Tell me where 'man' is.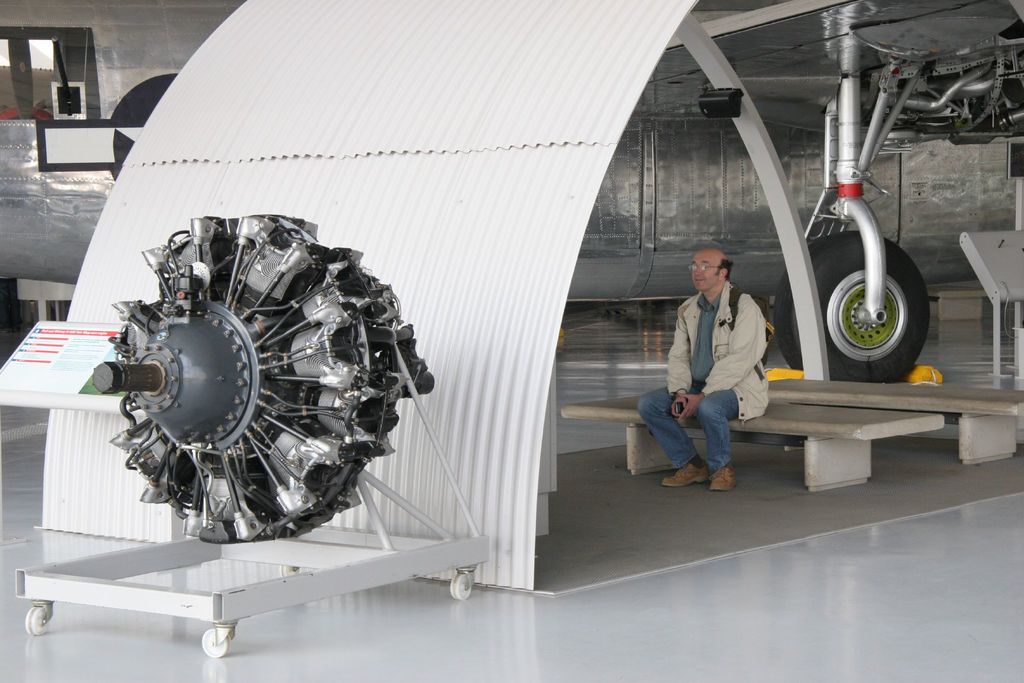
'man' is at box(669, 238, 791, 495).
